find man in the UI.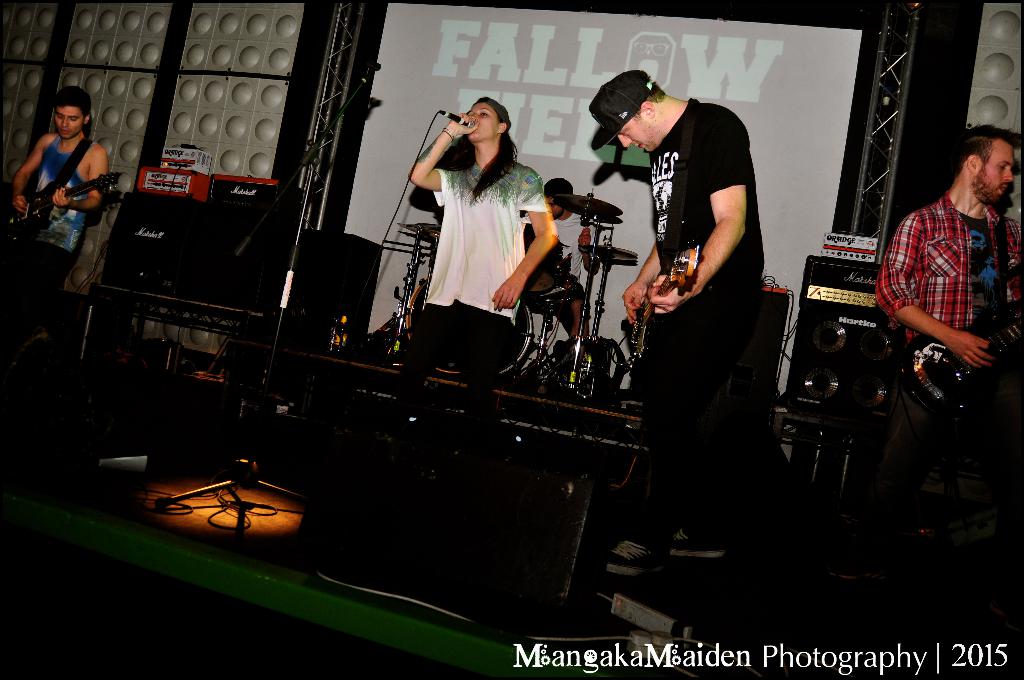
UI element at x1=591, y1=68, x2=779, y2=579.
